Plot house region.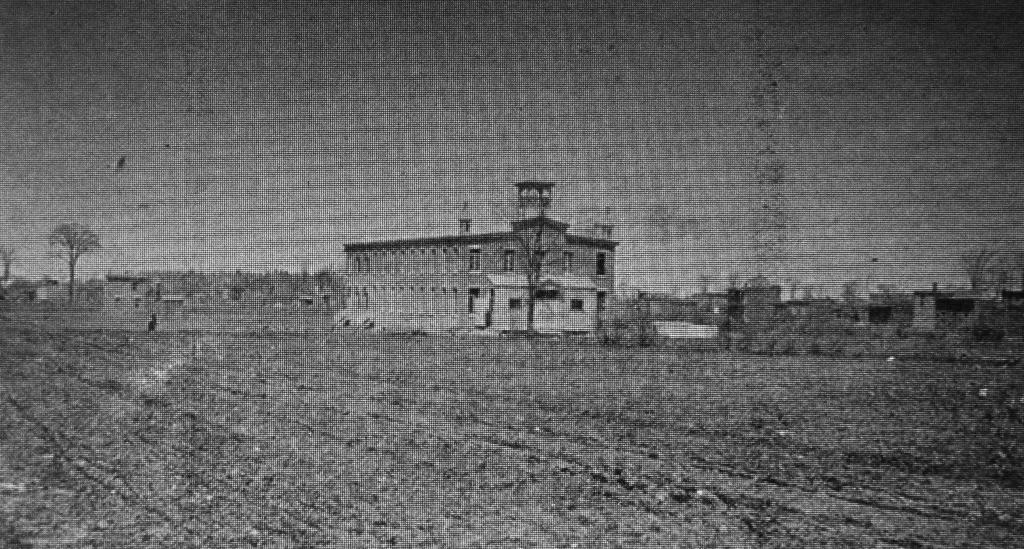
Plotted at box(333, 169, 656, 344).
